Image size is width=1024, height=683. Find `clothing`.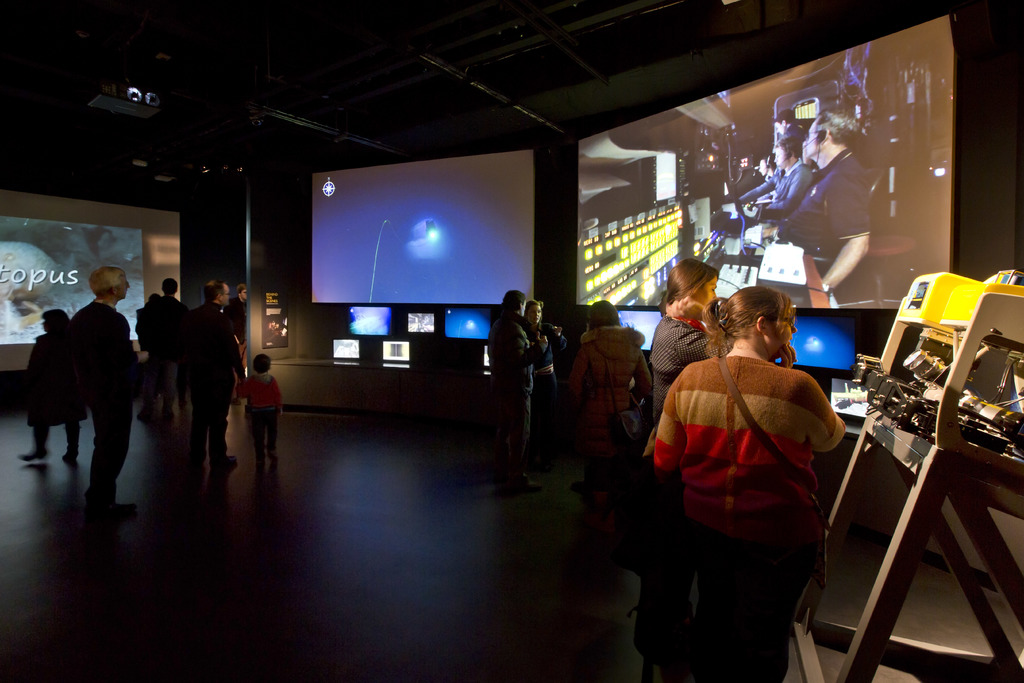
(239, 373, 282, 454).
